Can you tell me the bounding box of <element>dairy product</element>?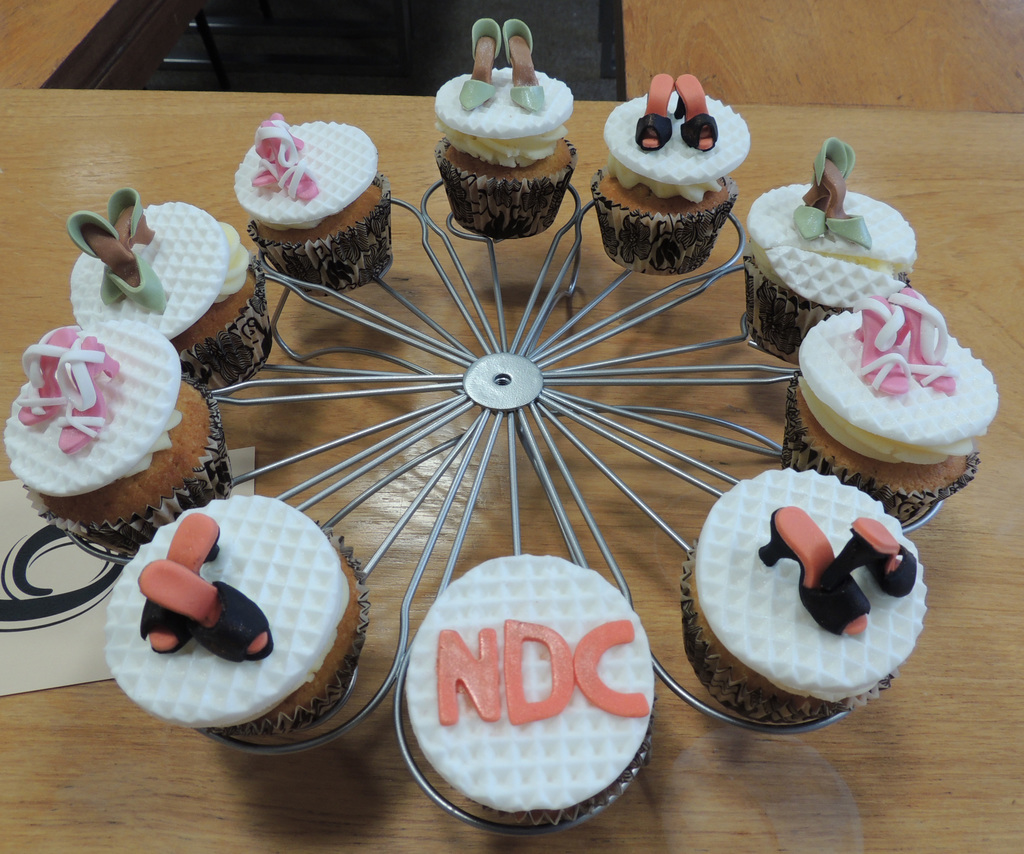
rect(104, 509, 350, 730).
